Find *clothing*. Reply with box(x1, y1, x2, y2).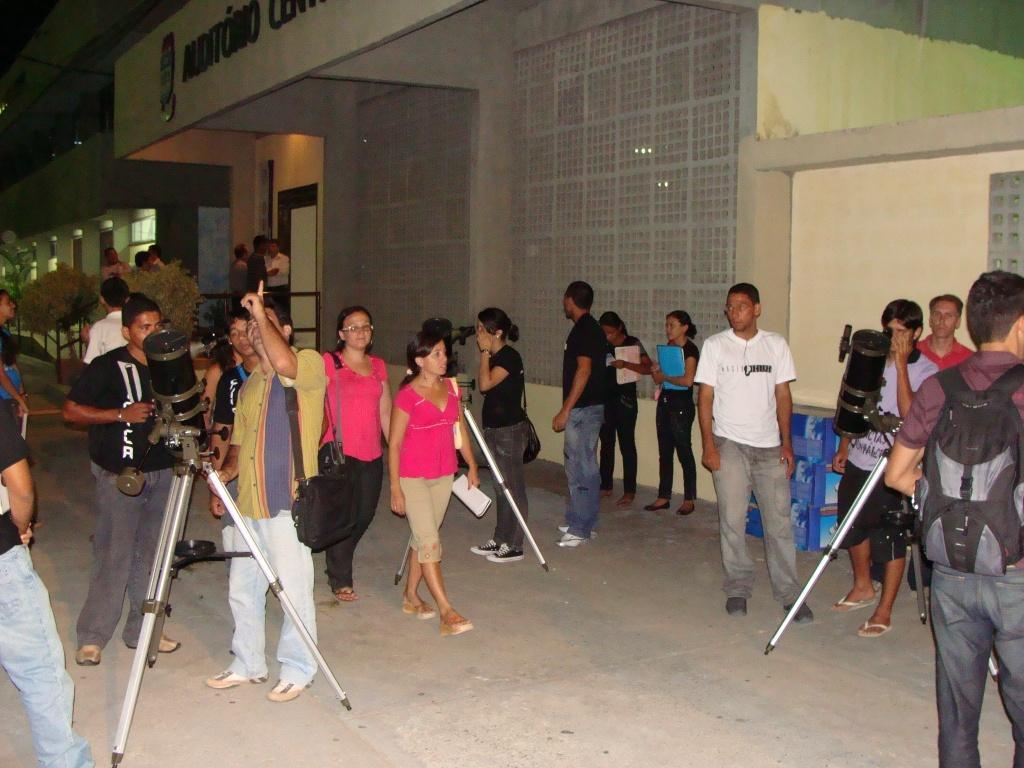
box(406, 373, 466, 554).
